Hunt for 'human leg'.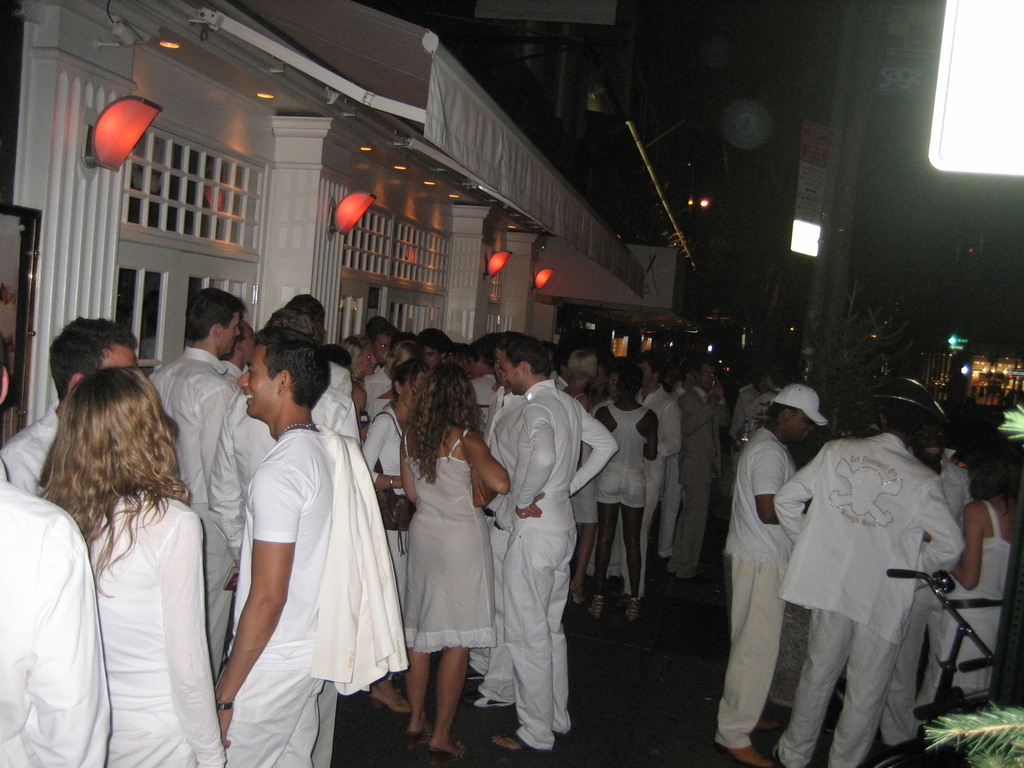
Hunted down at (584,504,619,621).
